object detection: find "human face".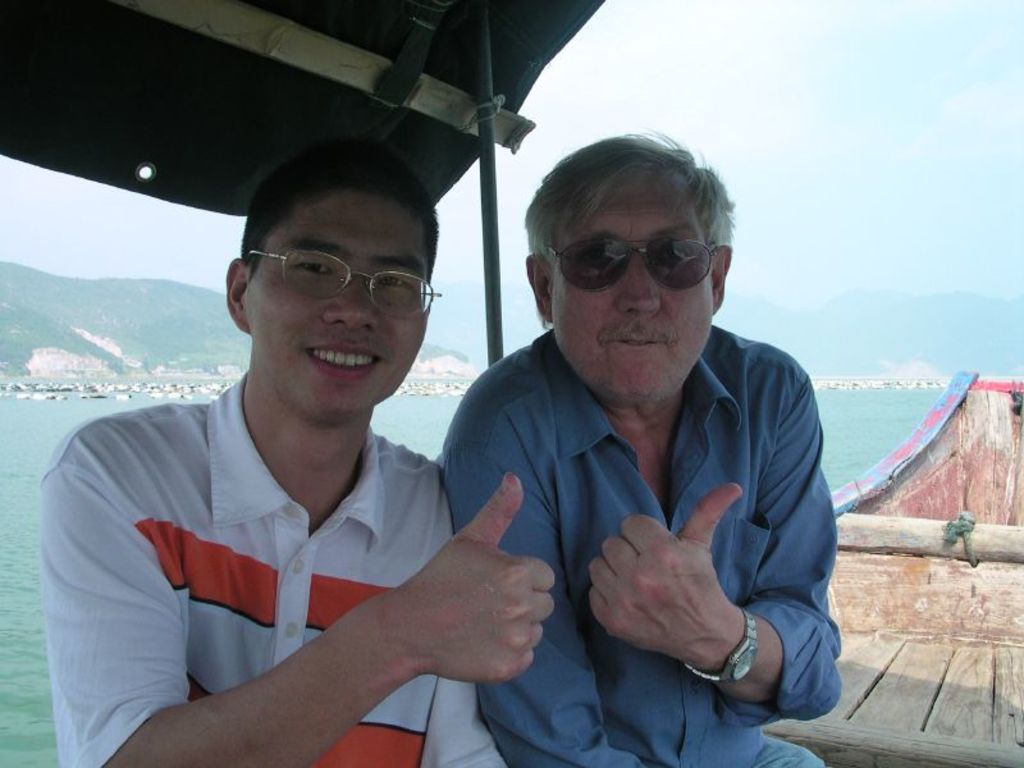
locate(548, 172, 713, 397).
